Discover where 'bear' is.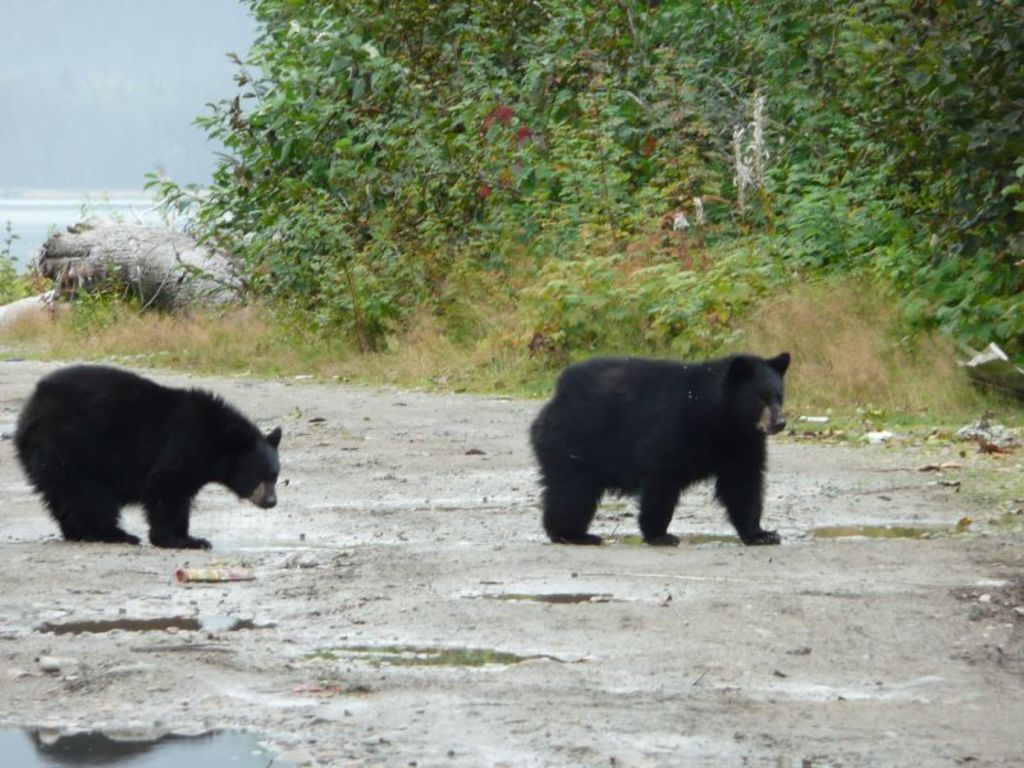
Discovered at [left=526, top=351, right=790, bottom=547].
